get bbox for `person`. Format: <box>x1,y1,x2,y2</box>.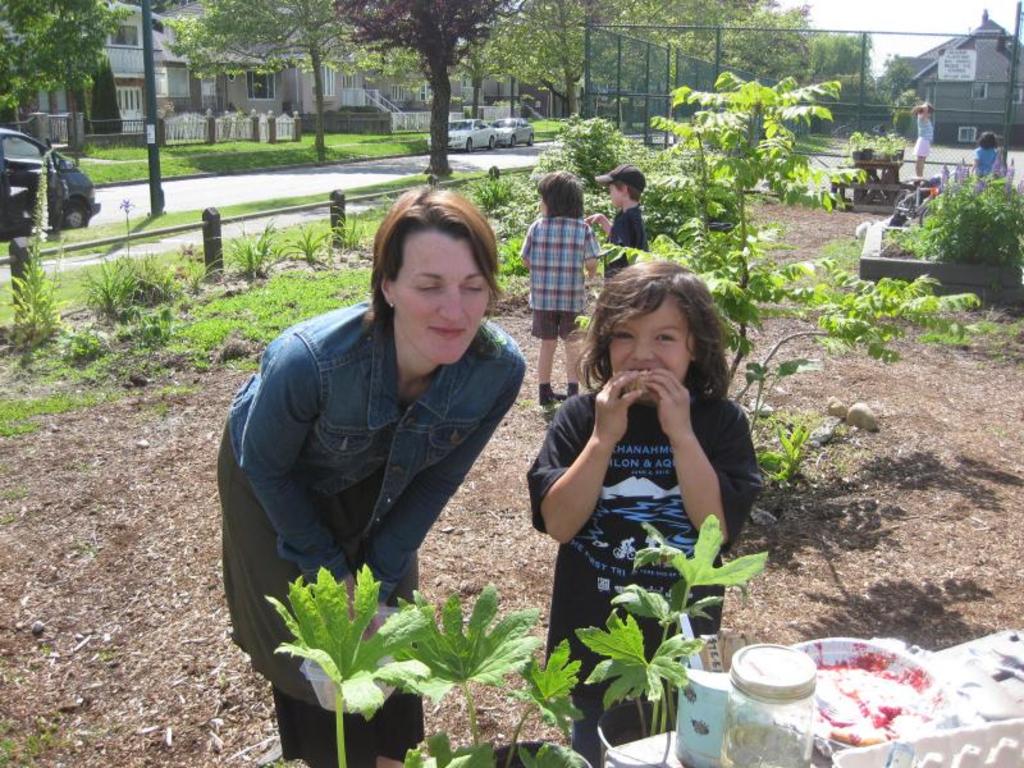
<box>527,252,756,710</box>.
